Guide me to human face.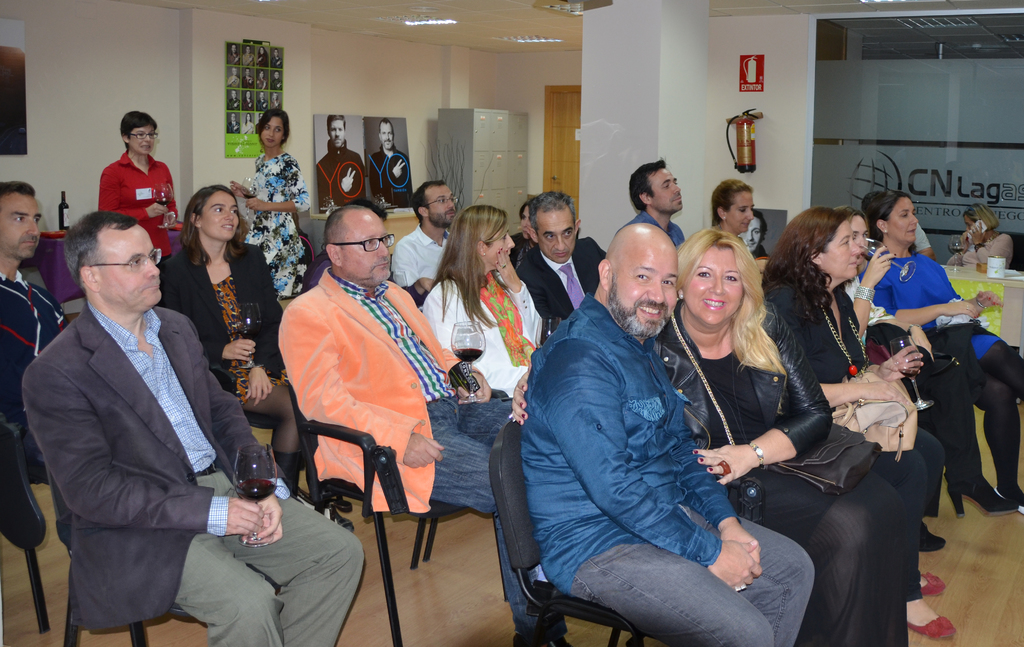
Guidance: 607, 235, 679, 332.
